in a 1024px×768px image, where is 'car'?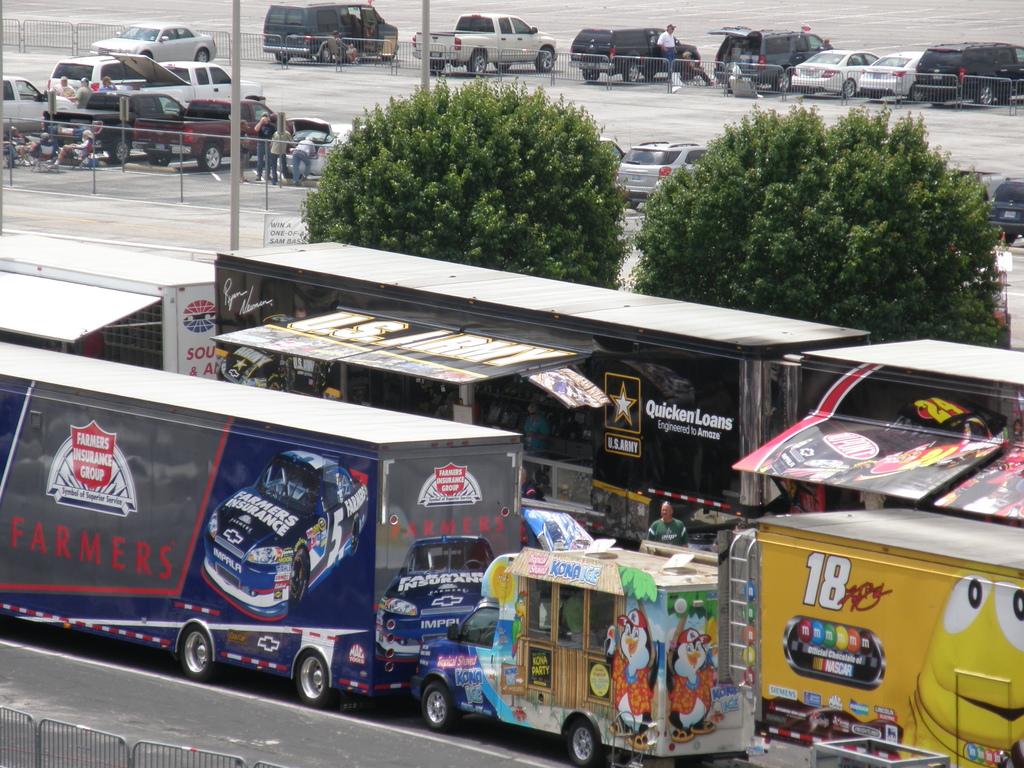
(771,397,1009,486).
